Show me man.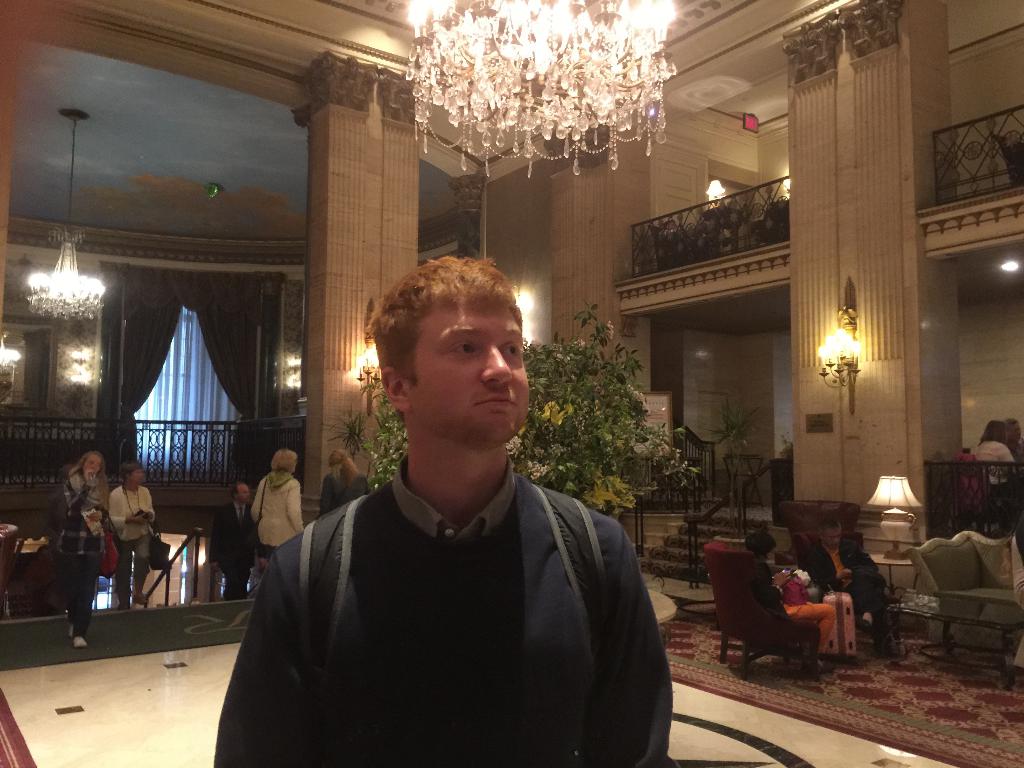
man is here: box(230, 265, 678, 758).
